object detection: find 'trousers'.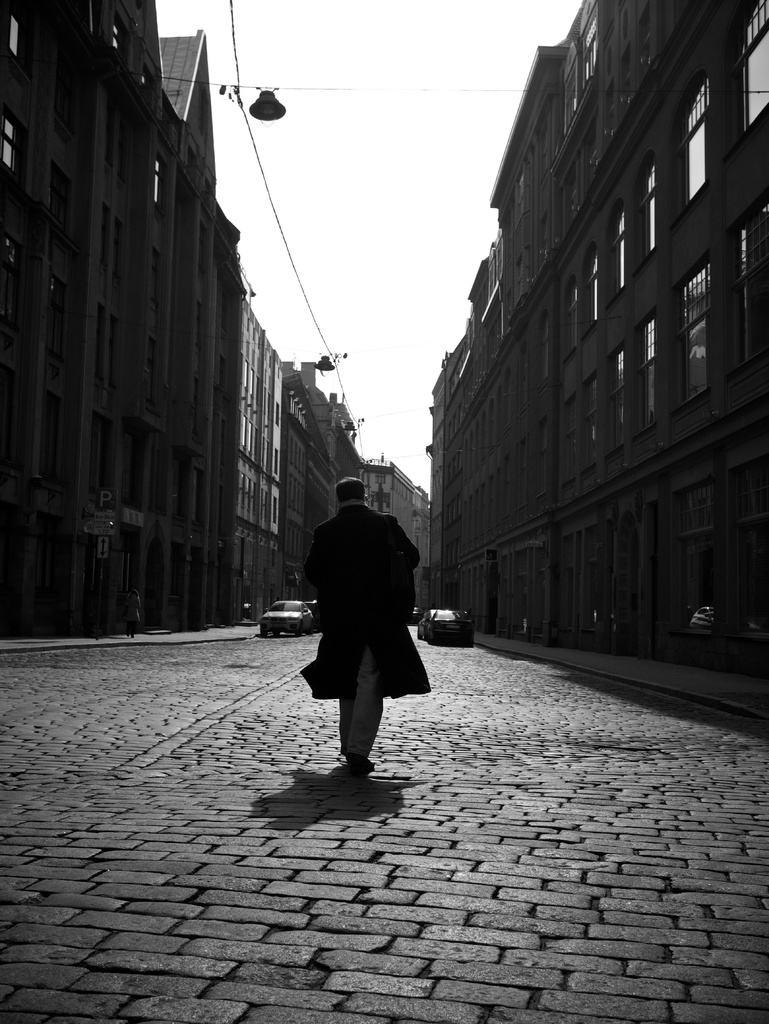
337 638 386 762.
